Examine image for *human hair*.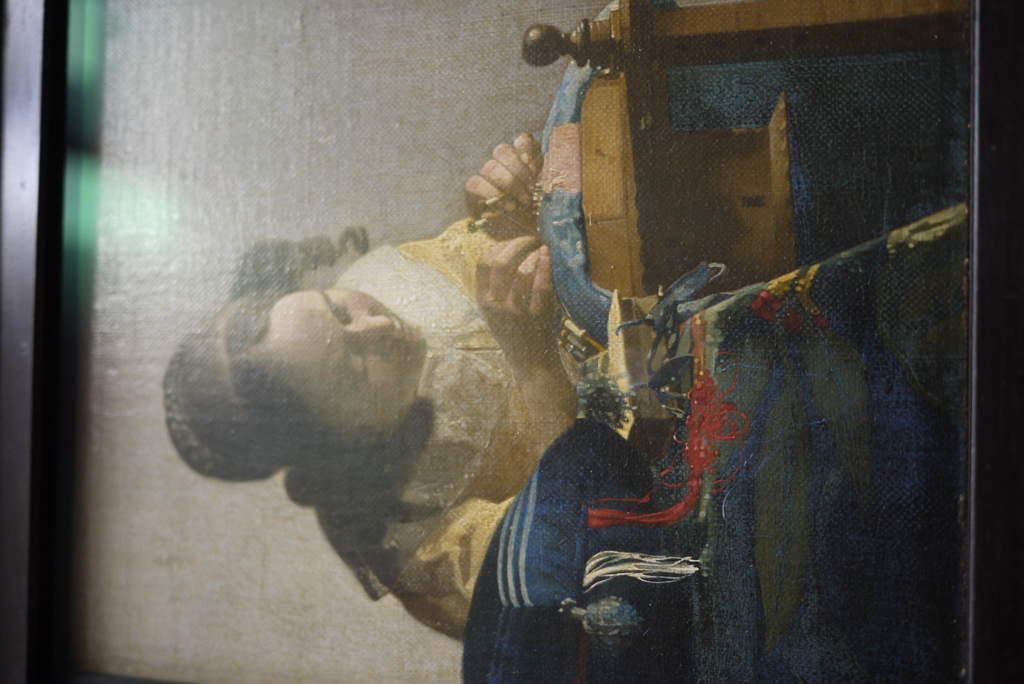
Examination result: 222,236,391,598.
